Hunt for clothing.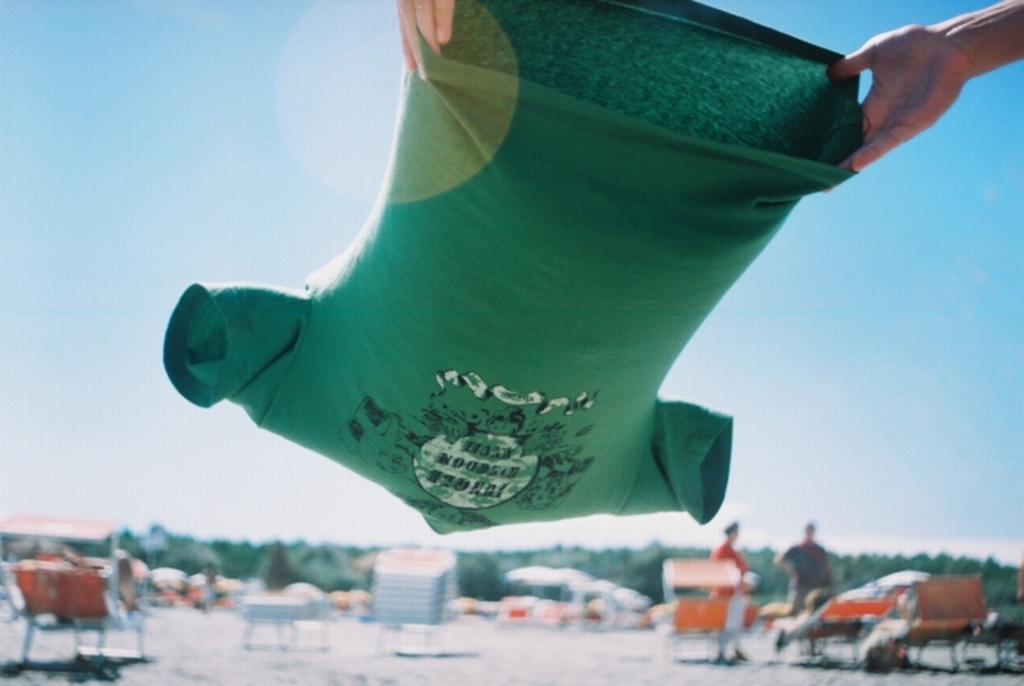
Hunted down at bbox=[159, 0, 858, 535].
